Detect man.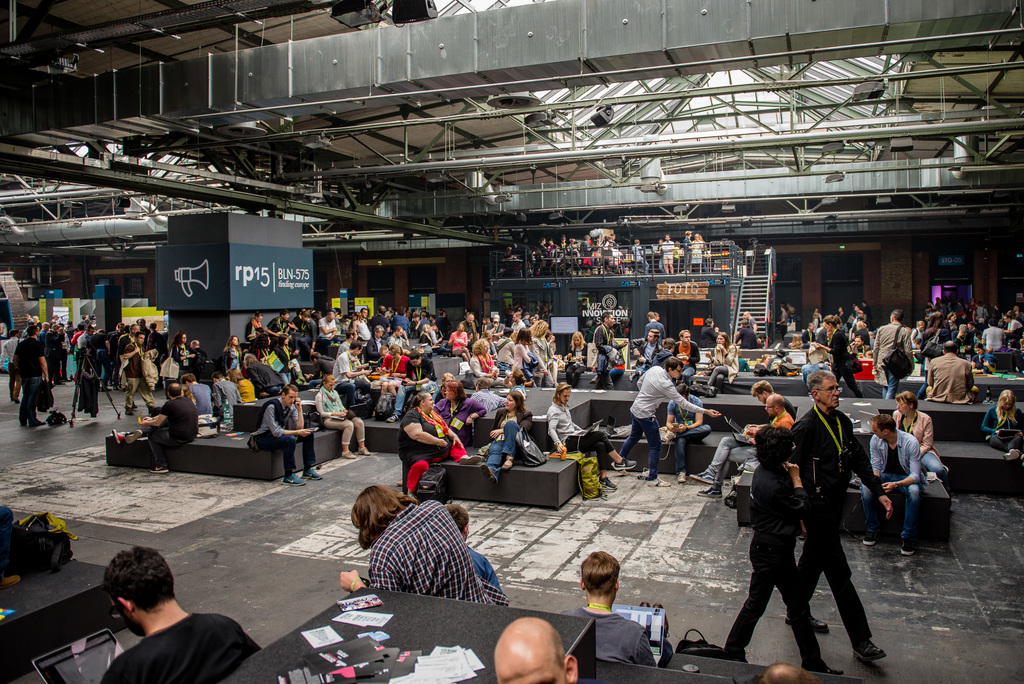
Detected at crop(664, 232, 675, 272).
